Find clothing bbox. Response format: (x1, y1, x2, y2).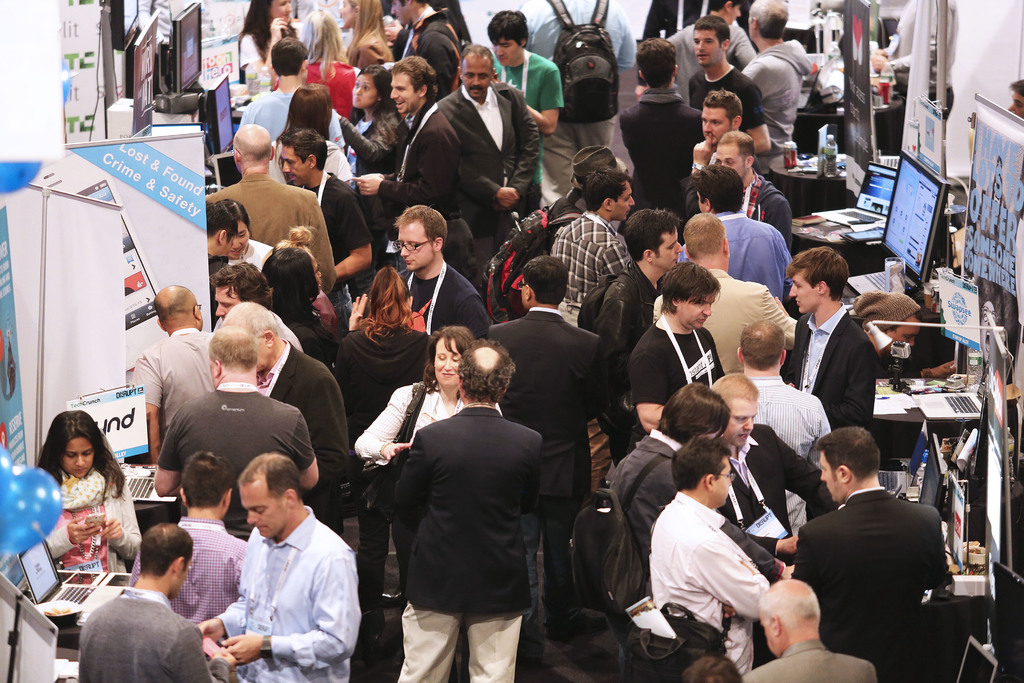
(547, 204, 628, 319).
